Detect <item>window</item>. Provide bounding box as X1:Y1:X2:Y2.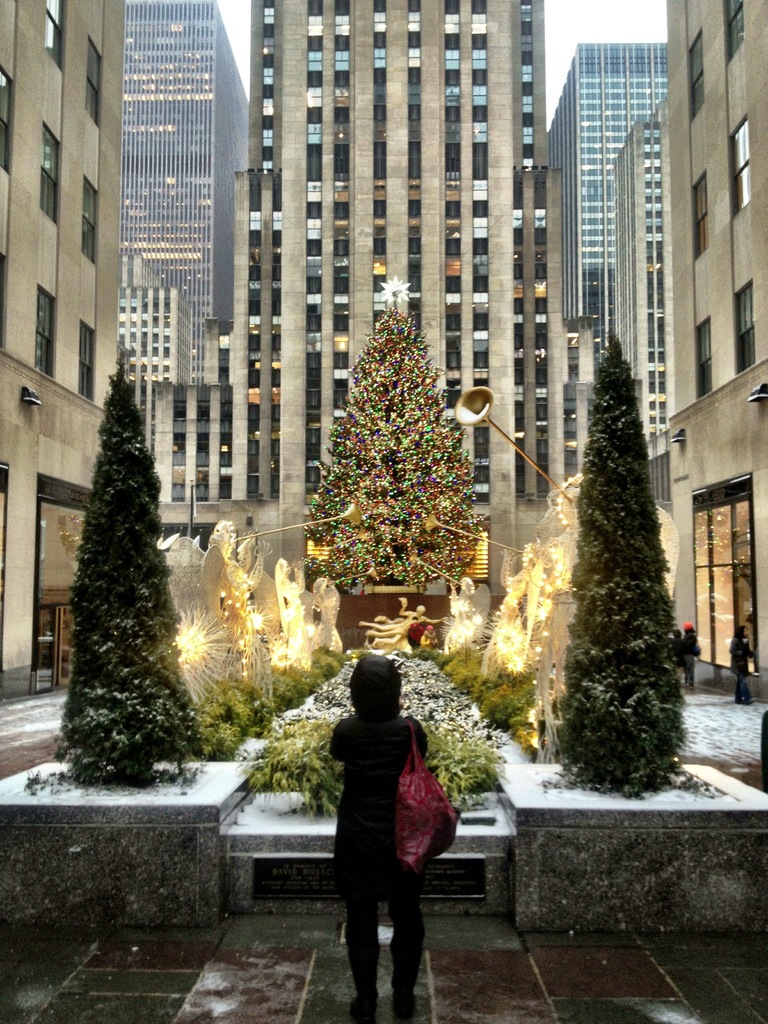
691:175:712:259.
